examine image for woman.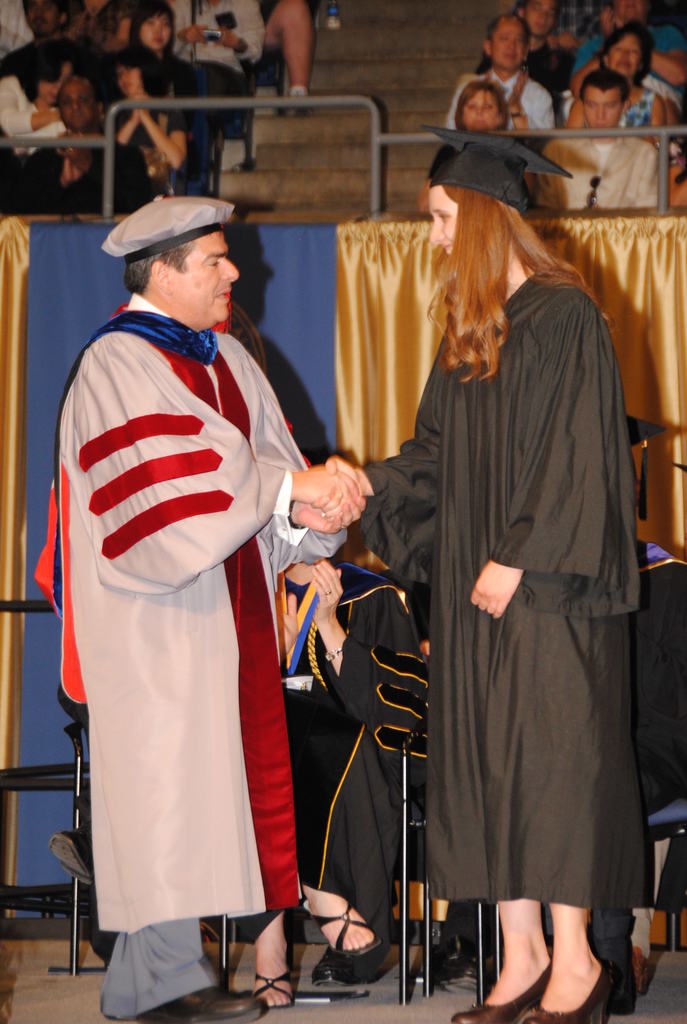
Examination result: [110,6,210,188].
